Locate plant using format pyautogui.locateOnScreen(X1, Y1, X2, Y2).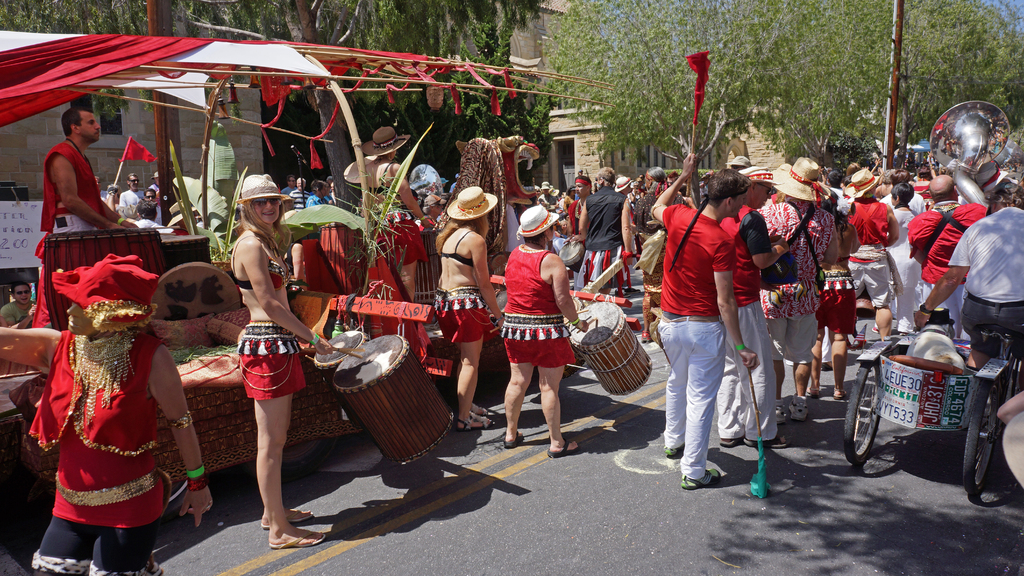
pyautogui.locateOnScreen(164, 107, 253, 264).
